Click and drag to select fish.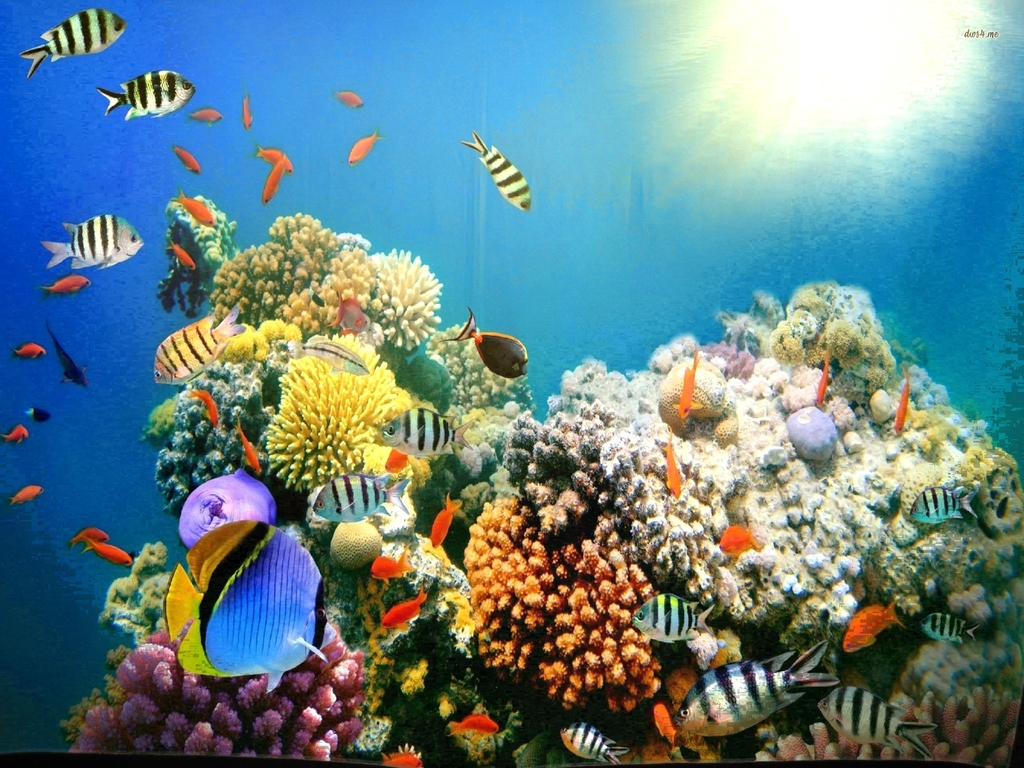
Selection: select_region(890, 372, 912, 433).
